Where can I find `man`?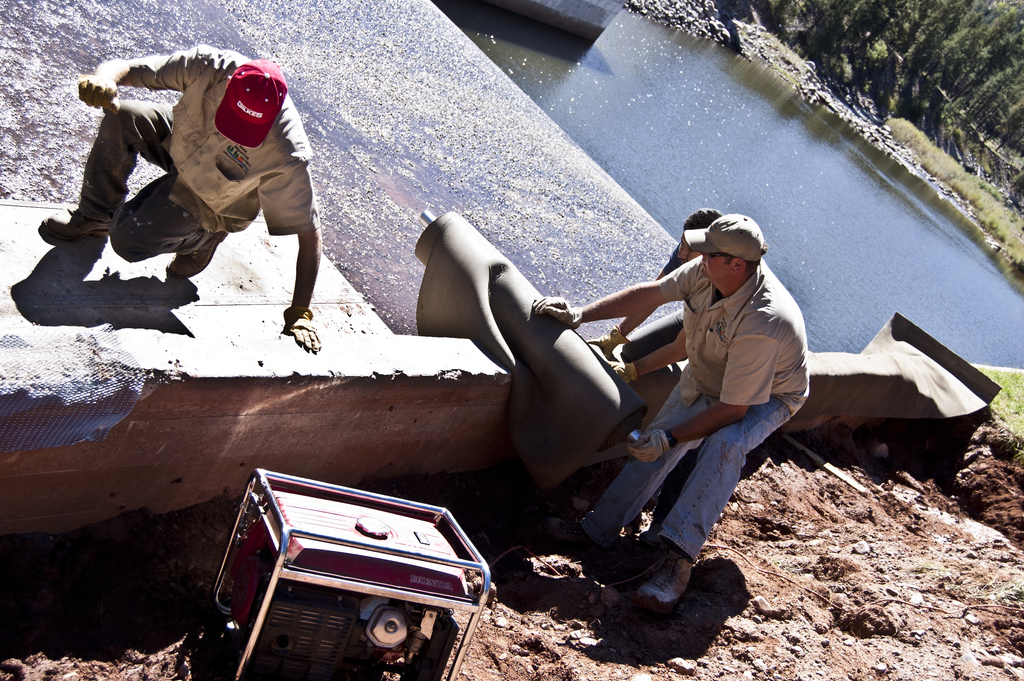
You can find it at select_region(533, 207, 836, 561).
